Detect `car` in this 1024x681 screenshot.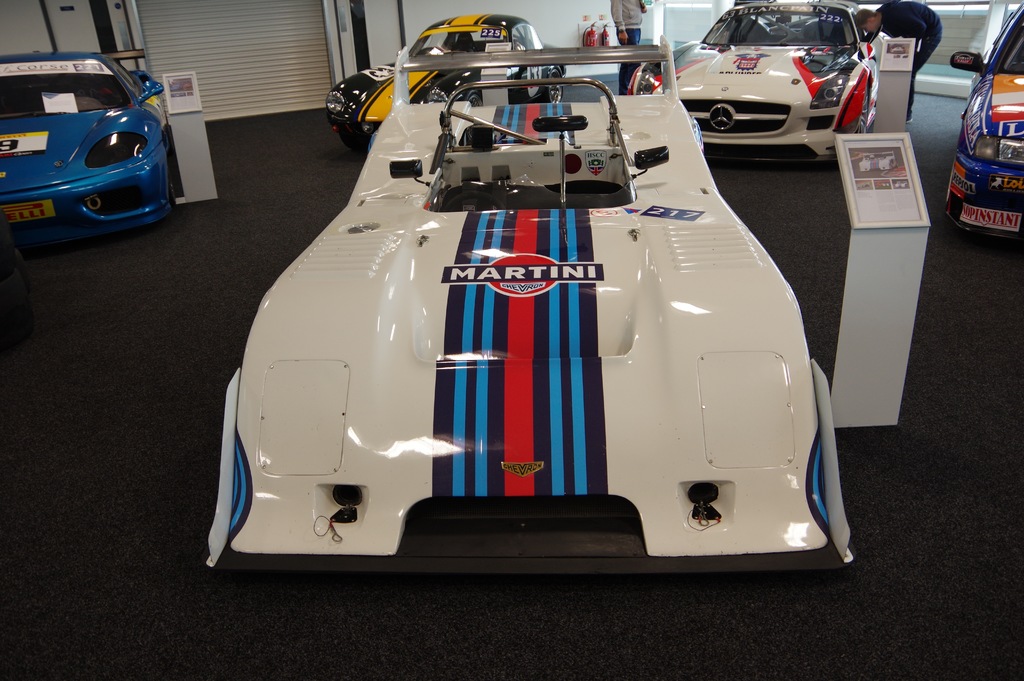
Detection: (left=211, top=46, right=852, bottom=575).
